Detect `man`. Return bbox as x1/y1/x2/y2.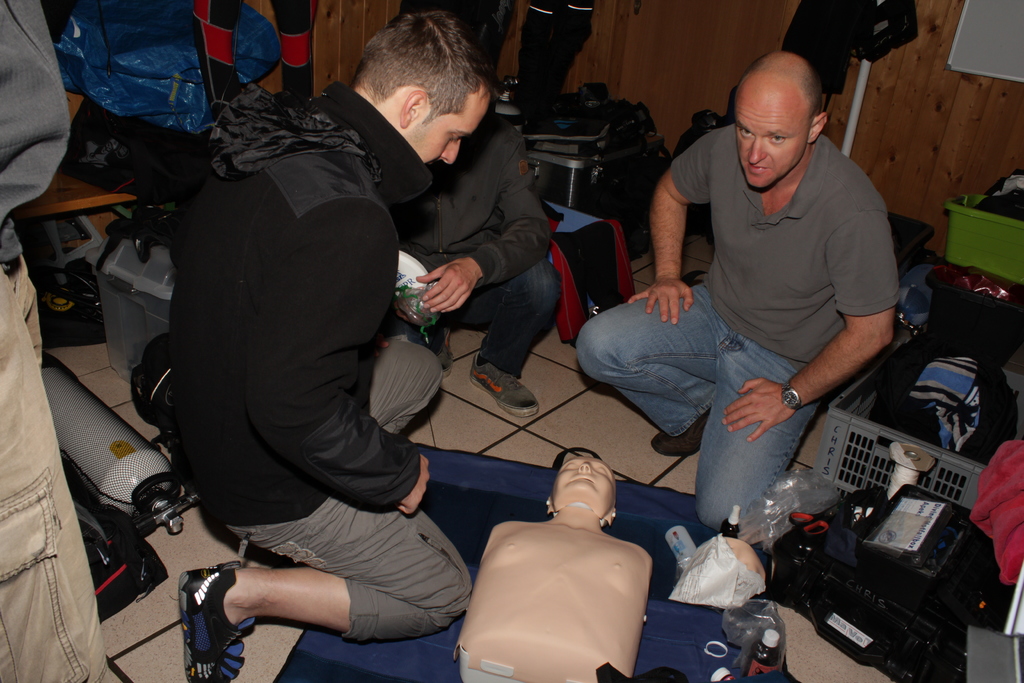
395/110/561/413.
